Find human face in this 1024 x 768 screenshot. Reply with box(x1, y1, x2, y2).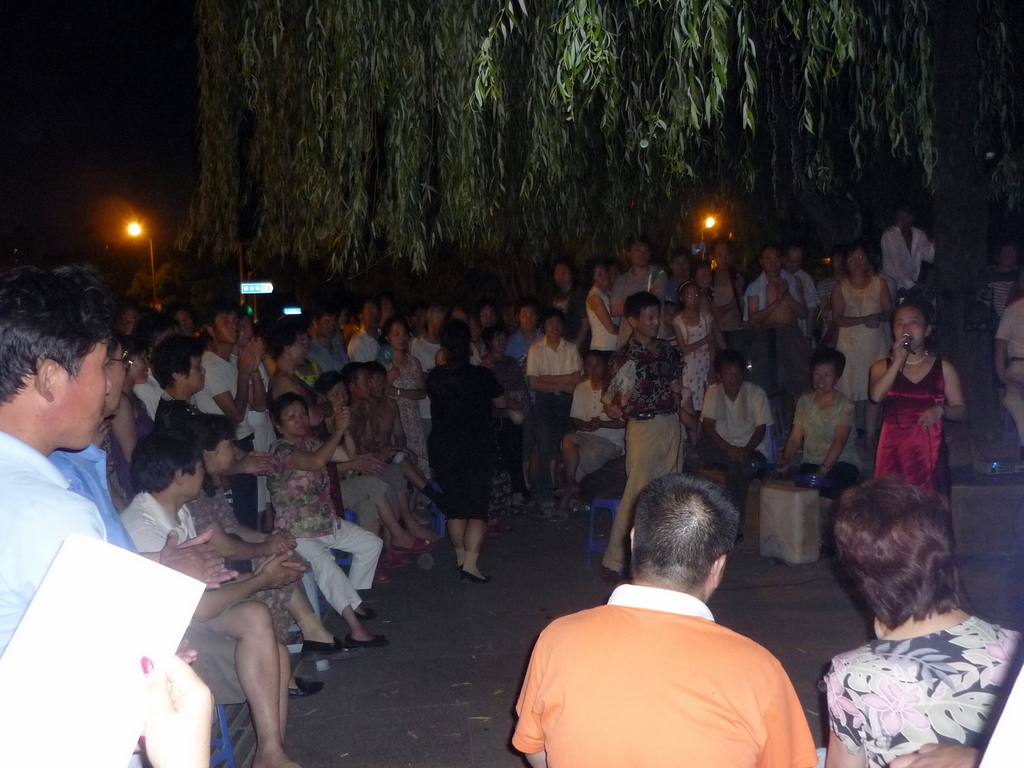
box(726, 364, 737, 384).
